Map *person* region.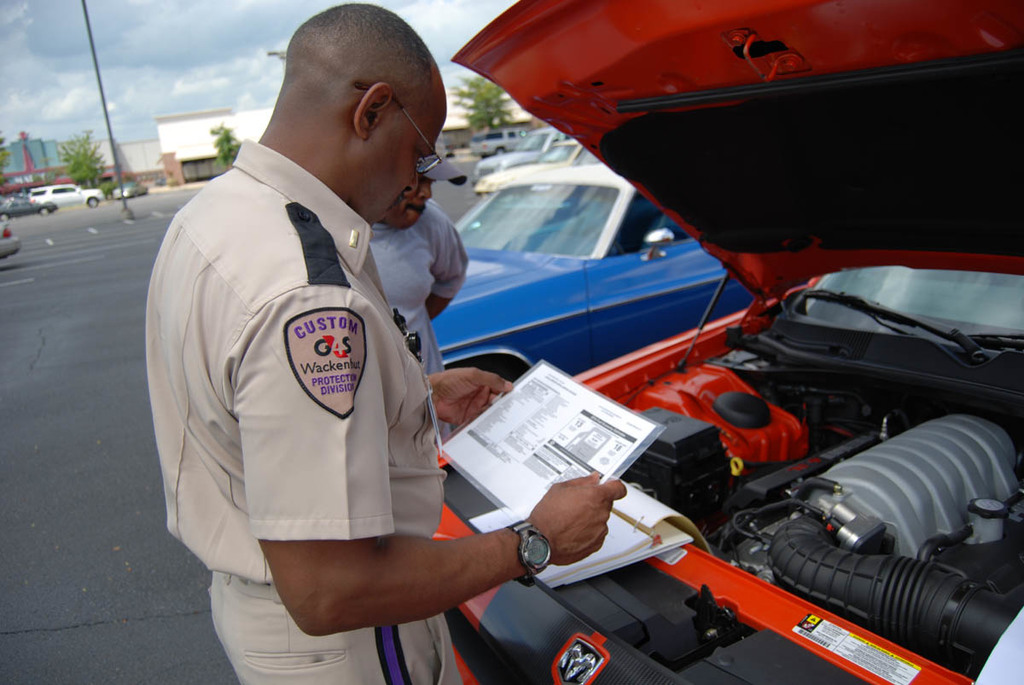
Mapped to 131,33,556,684.
